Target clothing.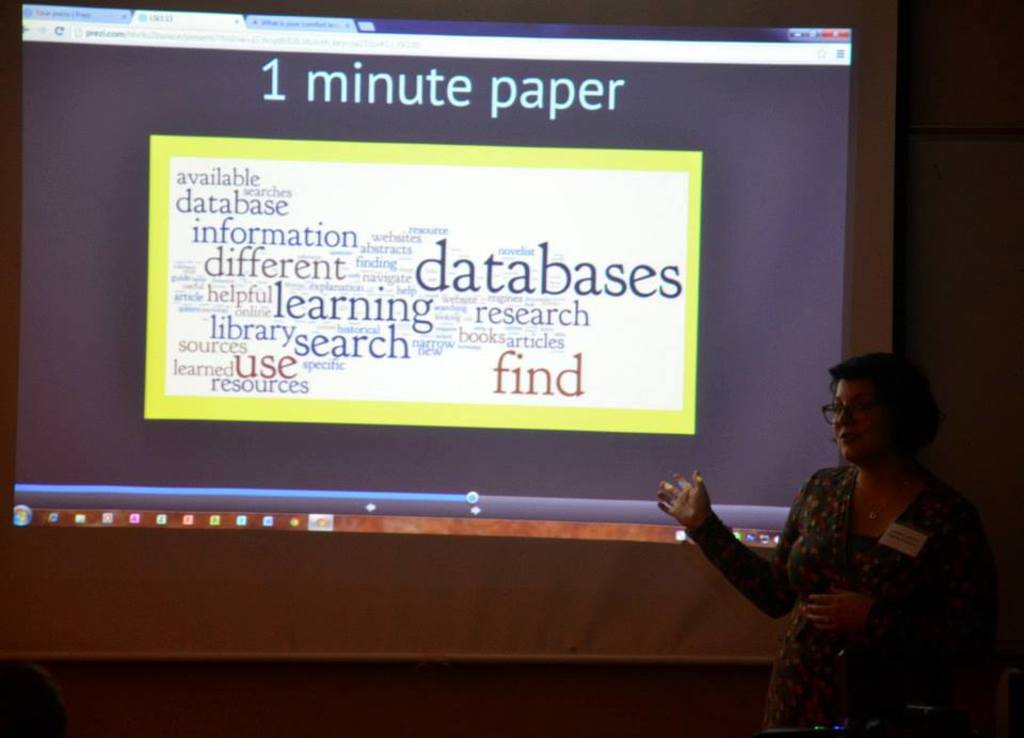
Target region: left=689, top=463, right=1008, bottom=735.
